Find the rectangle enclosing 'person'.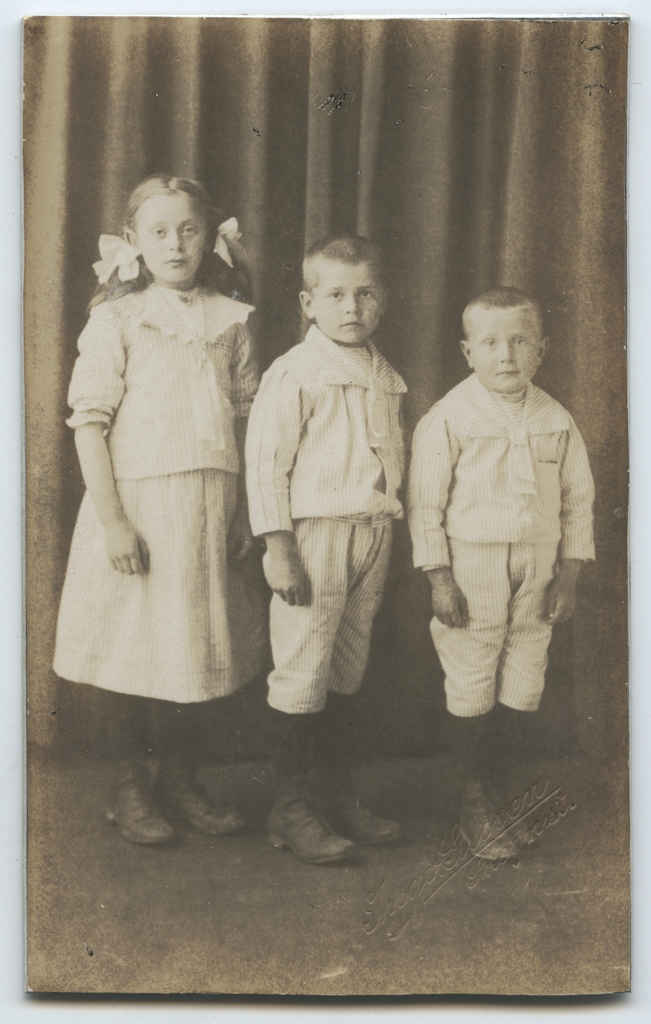
bbox=[62, 176, 270, 846].
